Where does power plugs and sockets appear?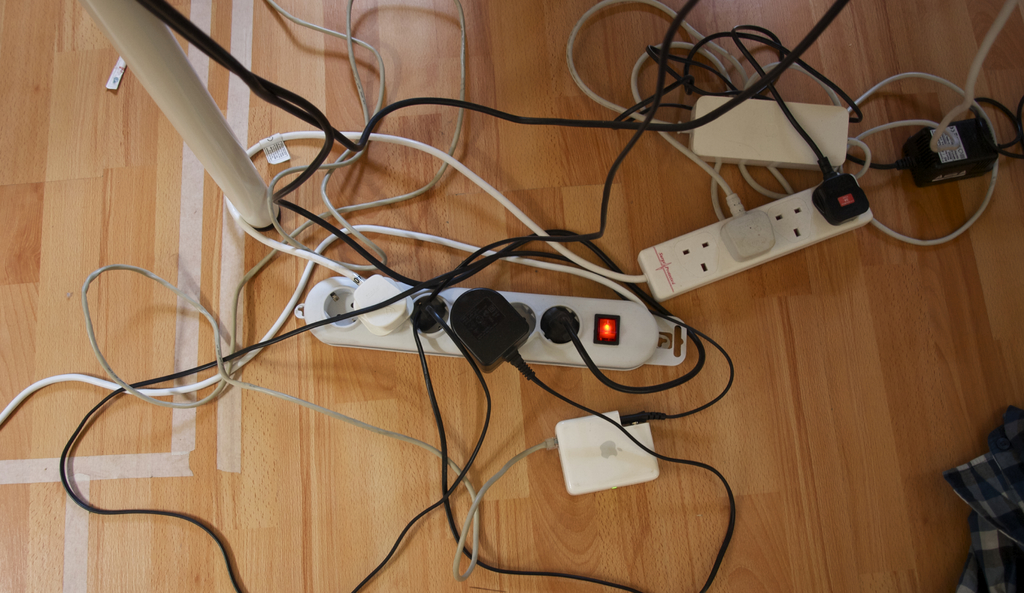
Appears at locate(643, 172, 874, 302).
